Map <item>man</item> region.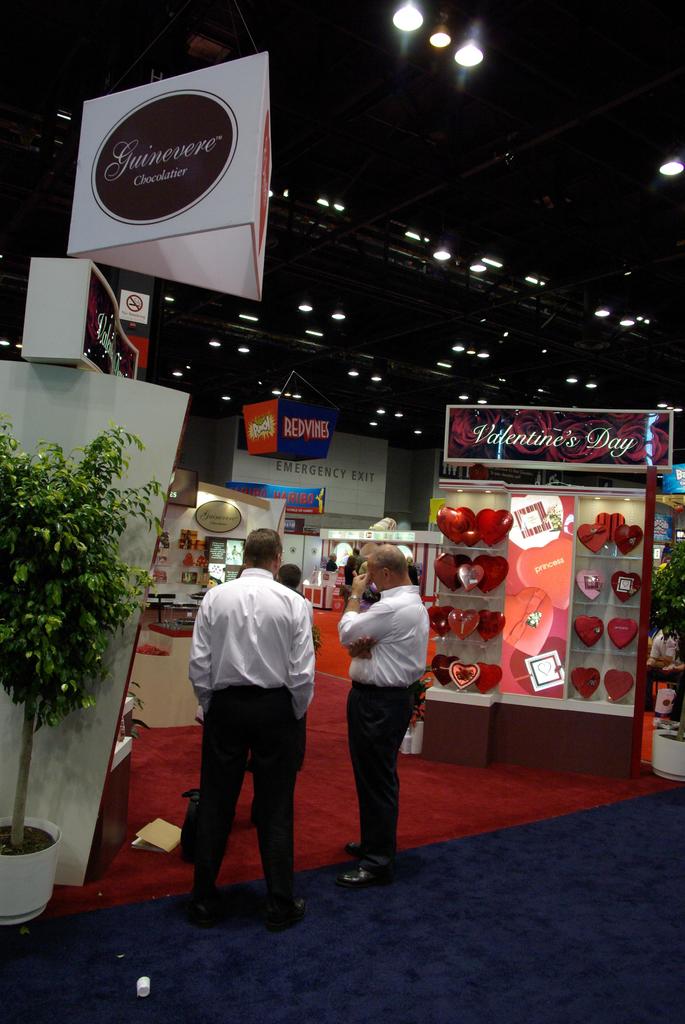
Mapped to region(350, 546, 363, 574).
